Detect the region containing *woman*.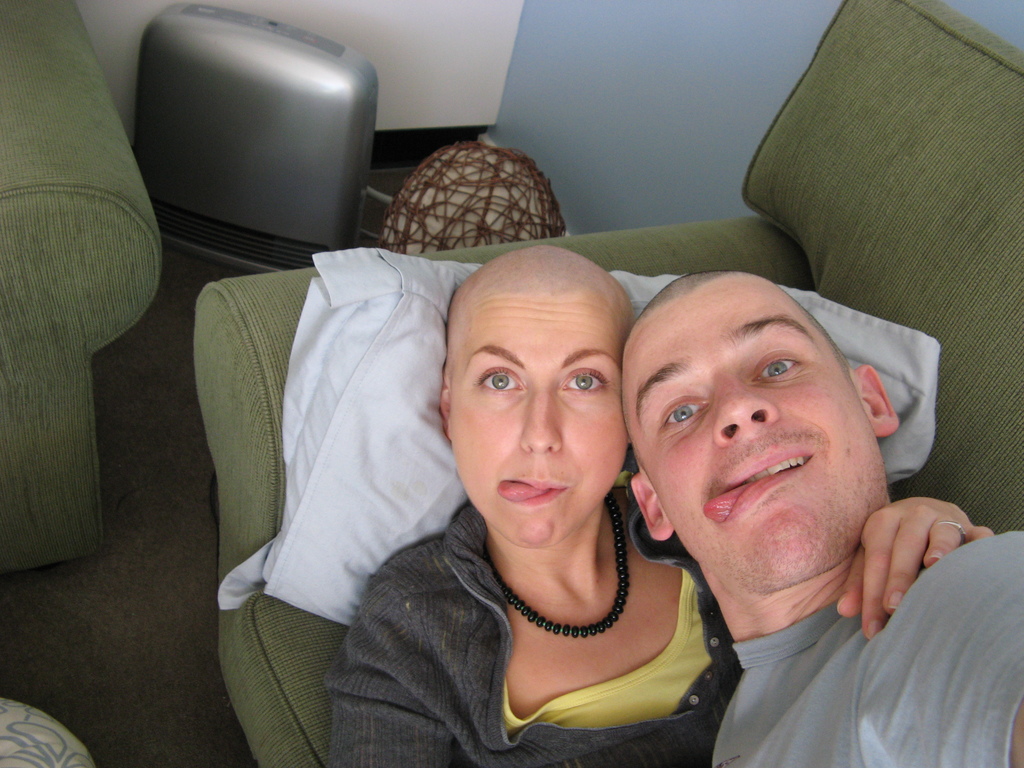
[x1=217, y1=162, x2=840, y2=742].
